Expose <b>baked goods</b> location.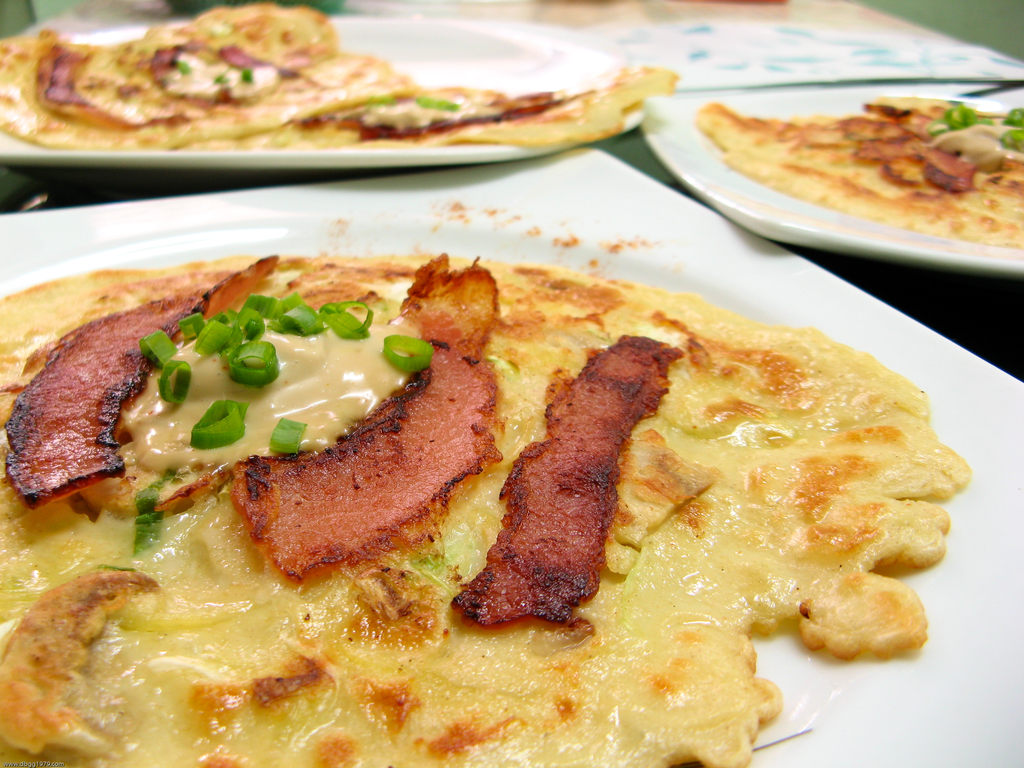
Exposed at box(0, 256, 968, 767).
